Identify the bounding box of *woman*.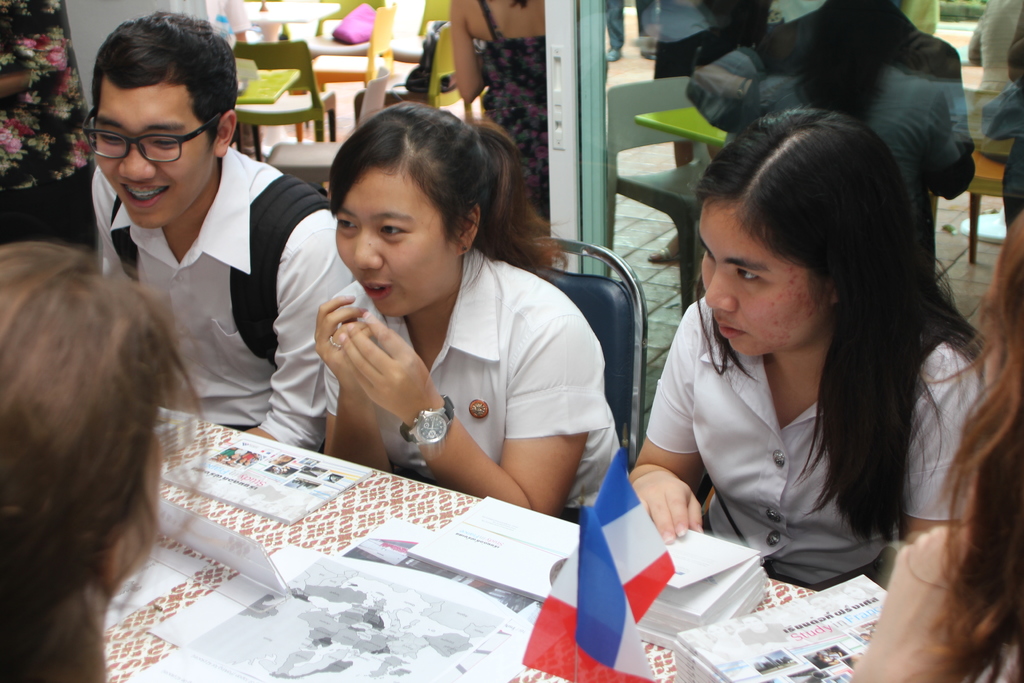
{"left": 0, "top": 236, "right": 215, "bottom": 682}.
